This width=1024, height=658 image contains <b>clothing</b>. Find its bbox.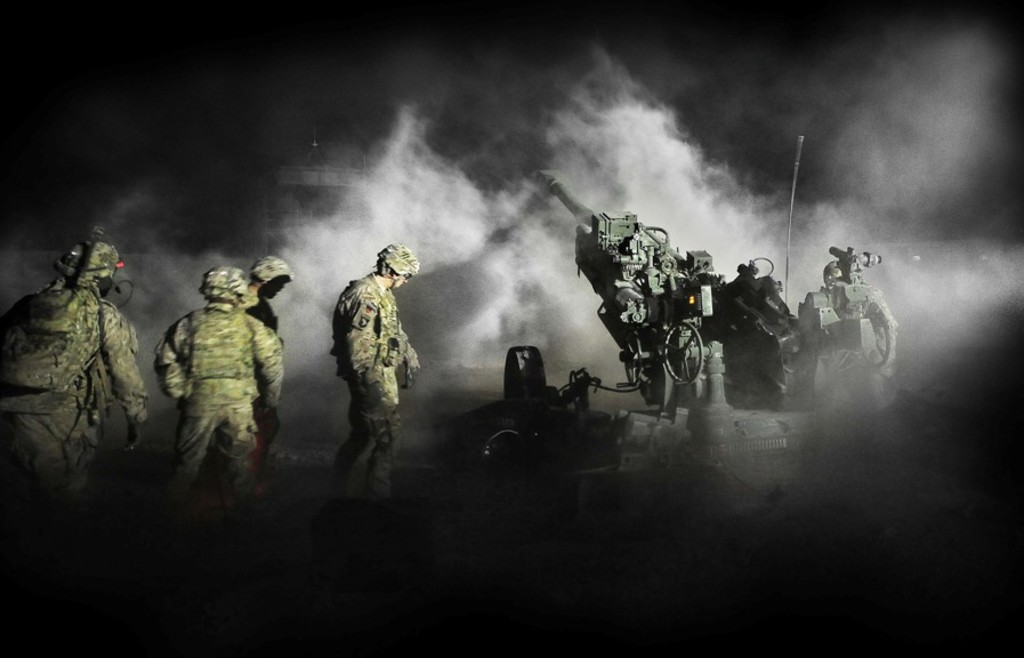
crop(0, 287, 151, 494).
